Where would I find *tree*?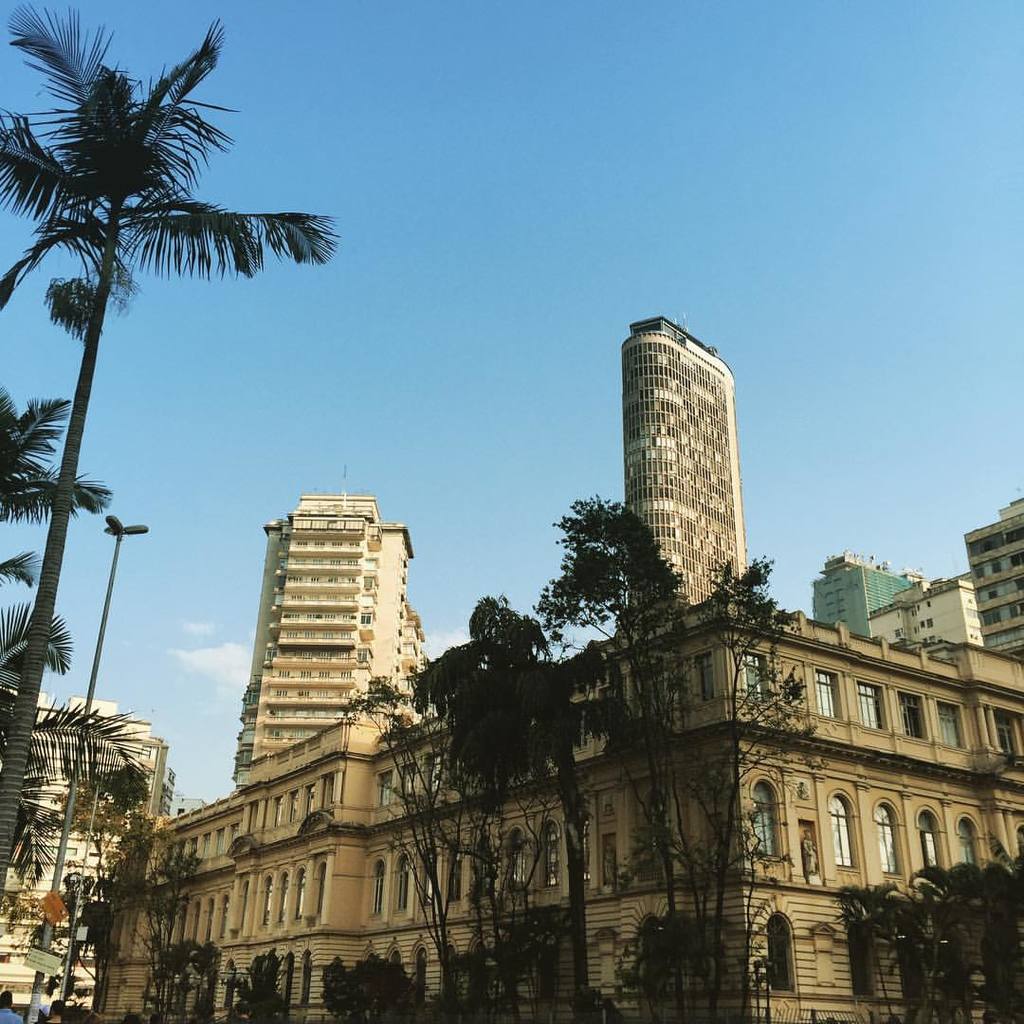
At rect(407, 604, 631, 1023).
